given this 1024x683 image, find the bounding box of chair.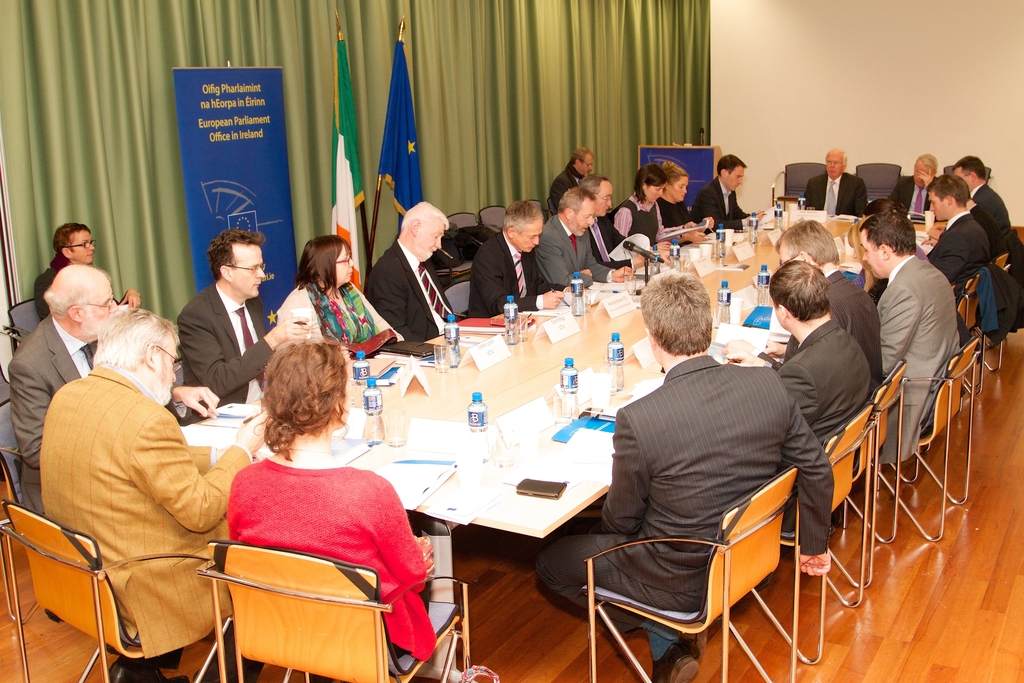
locate(479, 204, 504, 231).
